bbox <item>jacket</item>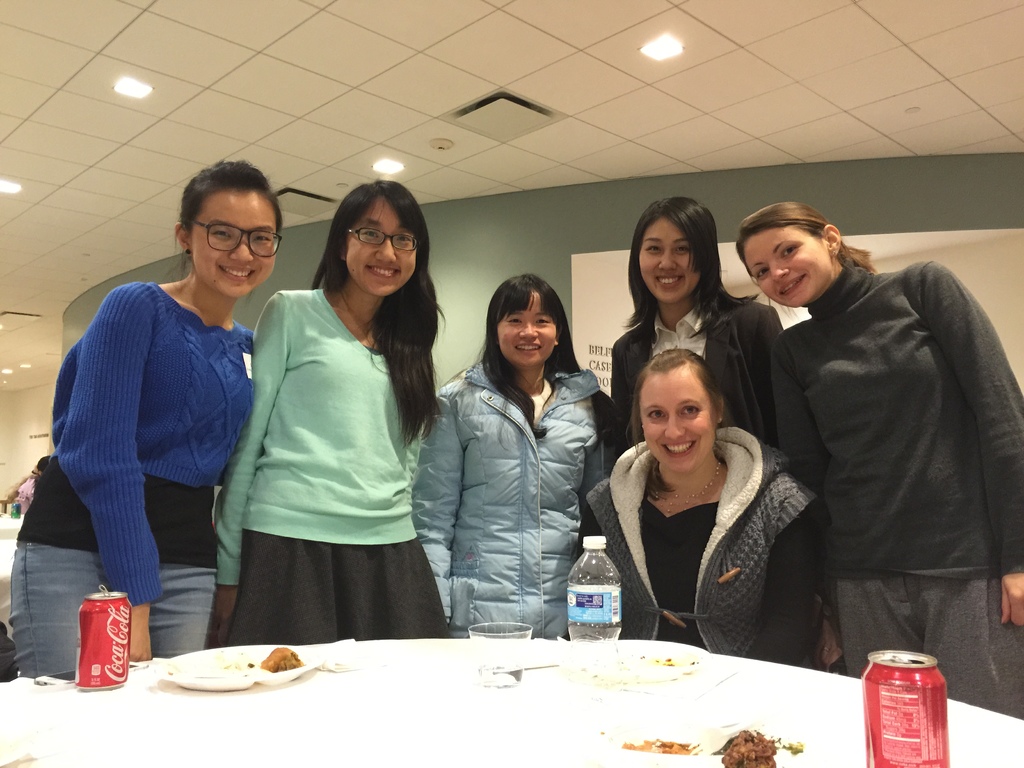
BBox(730, 207, 1000, 658)
